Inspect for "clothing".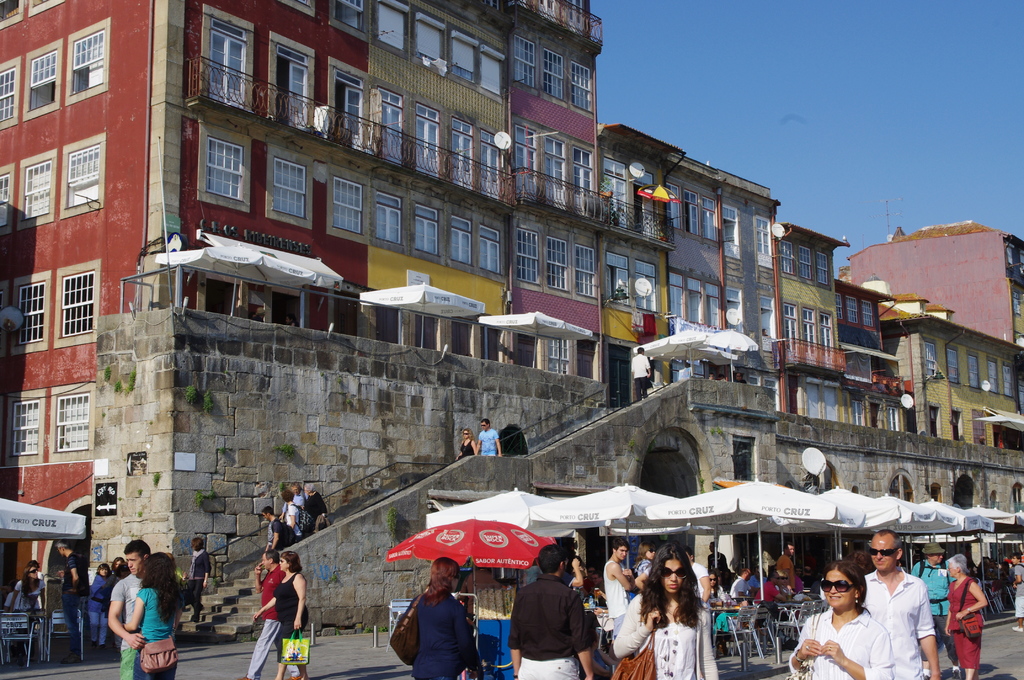
Inspection: bbox=[60, 547, 89, 596].
